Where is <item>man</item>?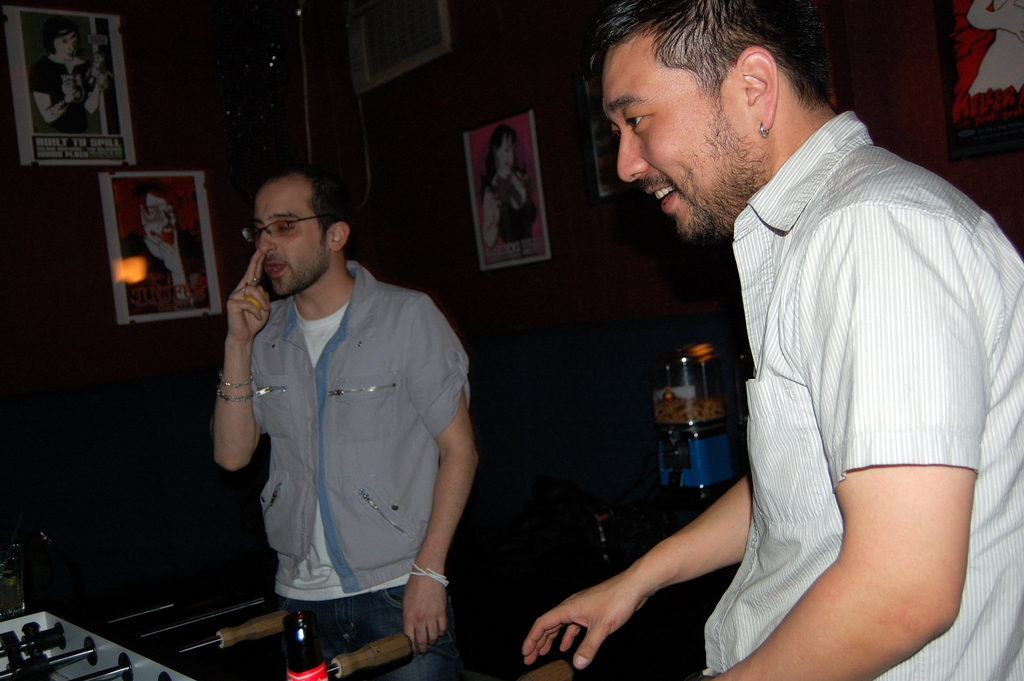
<region>522, 0, 1023, 680</region>.
